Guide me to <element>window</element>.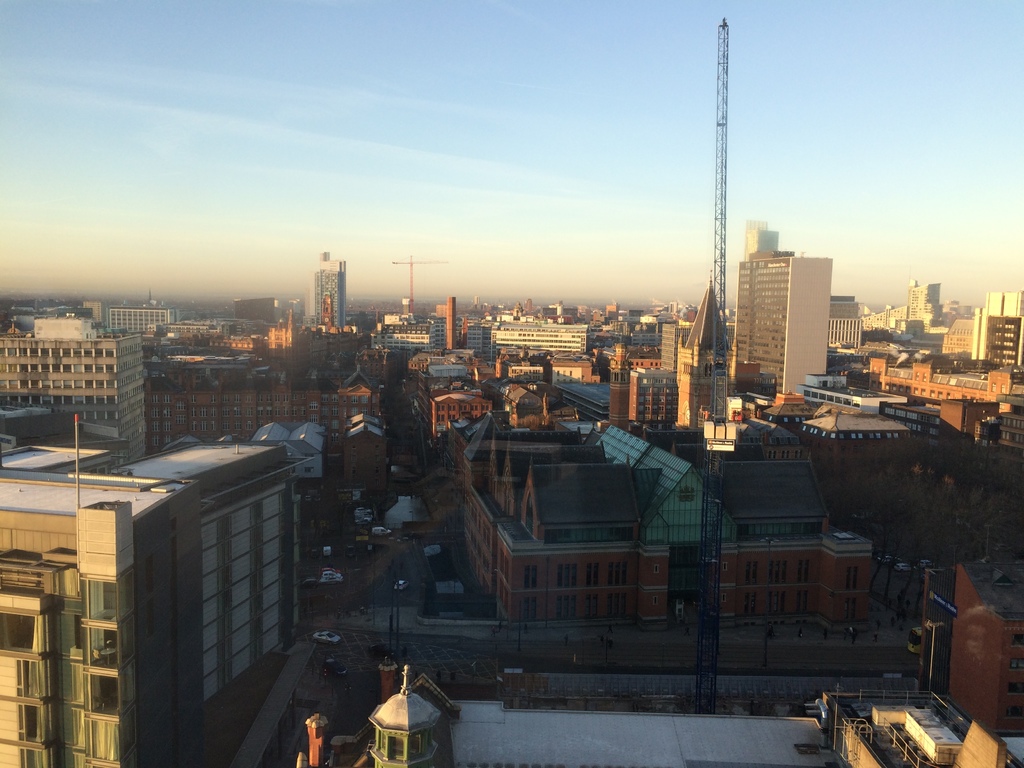
Guidance: x1=87 y1=628 x2=117 y2=666.
